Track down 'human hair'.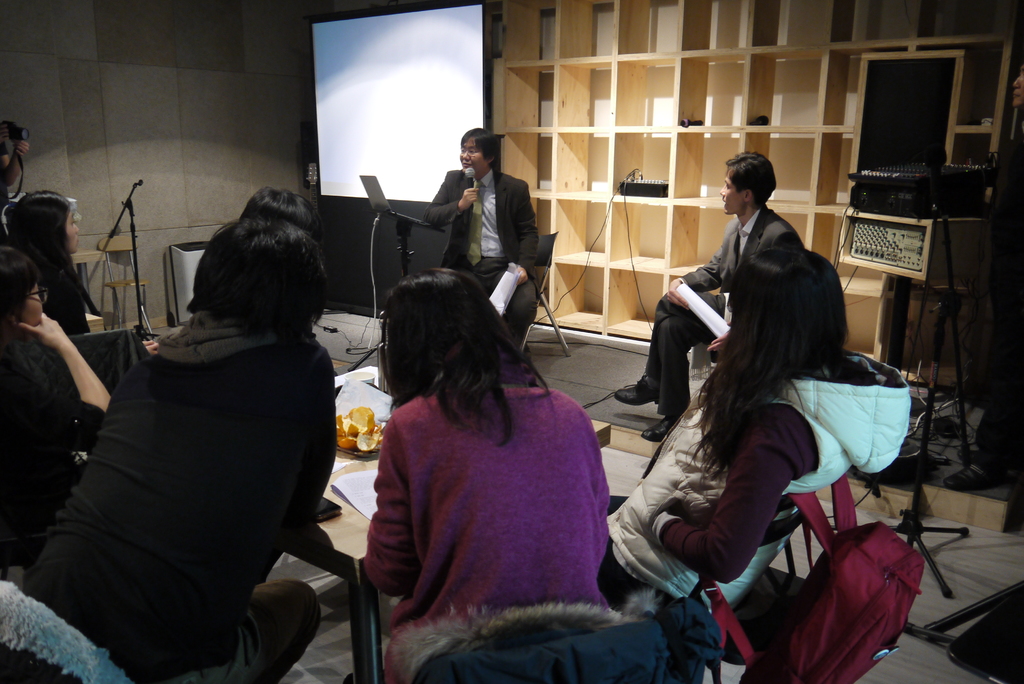
Tracked to BBox(241, 192, 308, 222).
